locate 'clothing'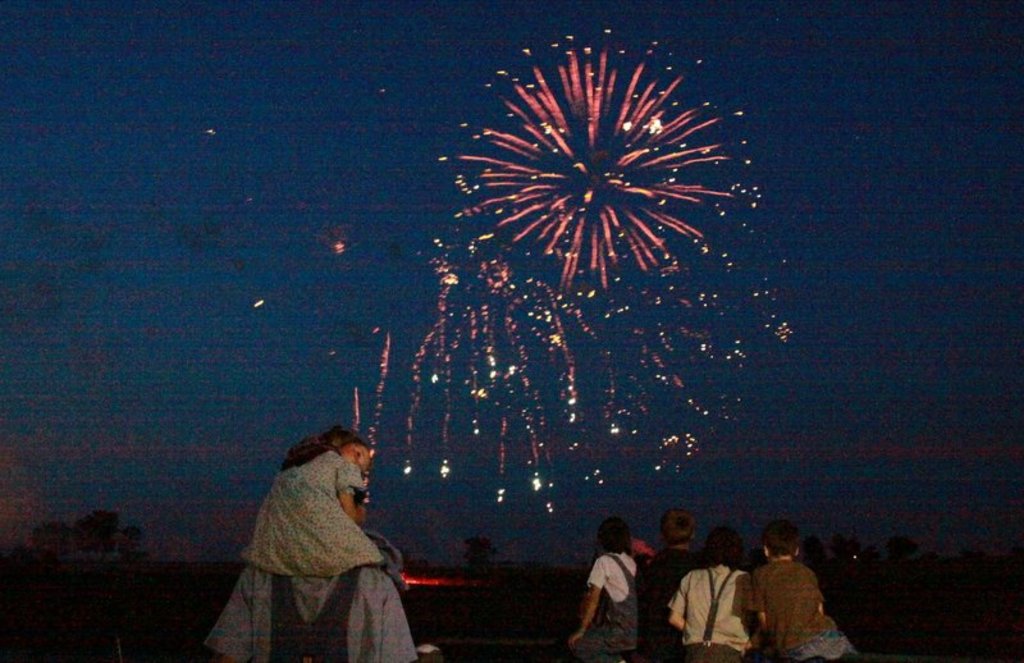
detection(639, 547, 703, 662)
